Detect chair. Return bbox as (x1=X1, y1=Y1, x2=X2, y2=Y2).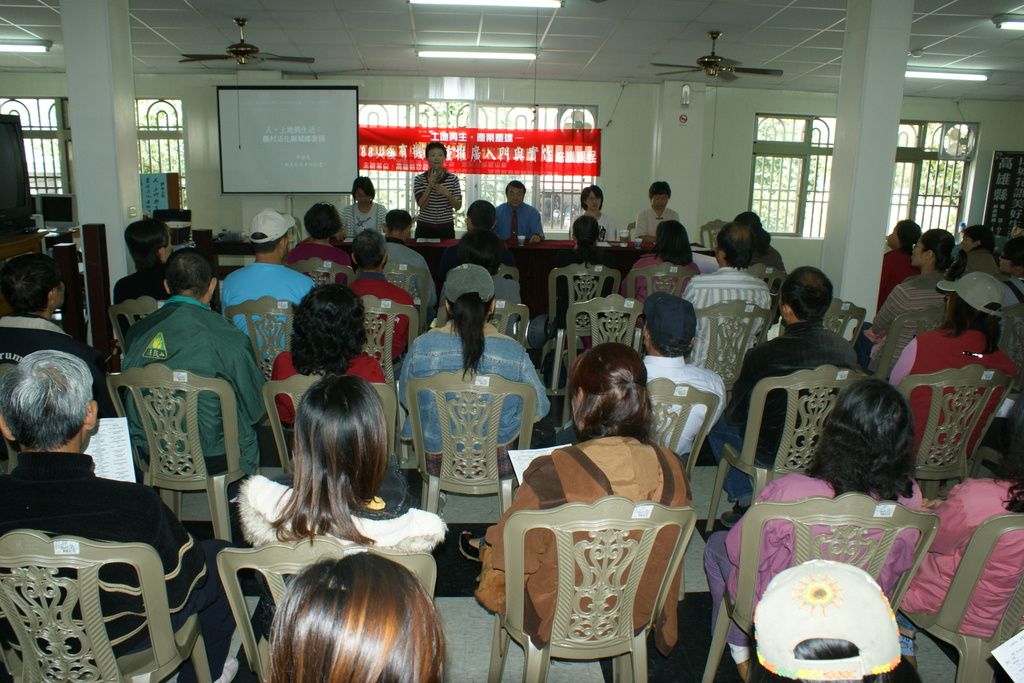
(x1=366, y1=292, x2=424, y2=468).
